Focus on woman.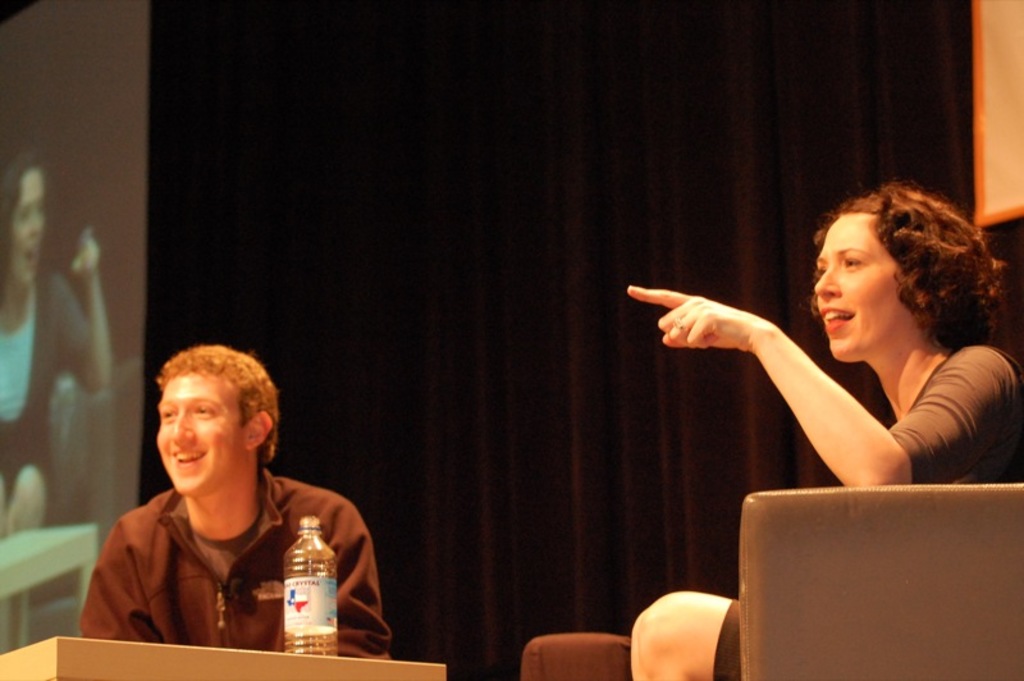
Focused at region(0, 161, 116, 541).
